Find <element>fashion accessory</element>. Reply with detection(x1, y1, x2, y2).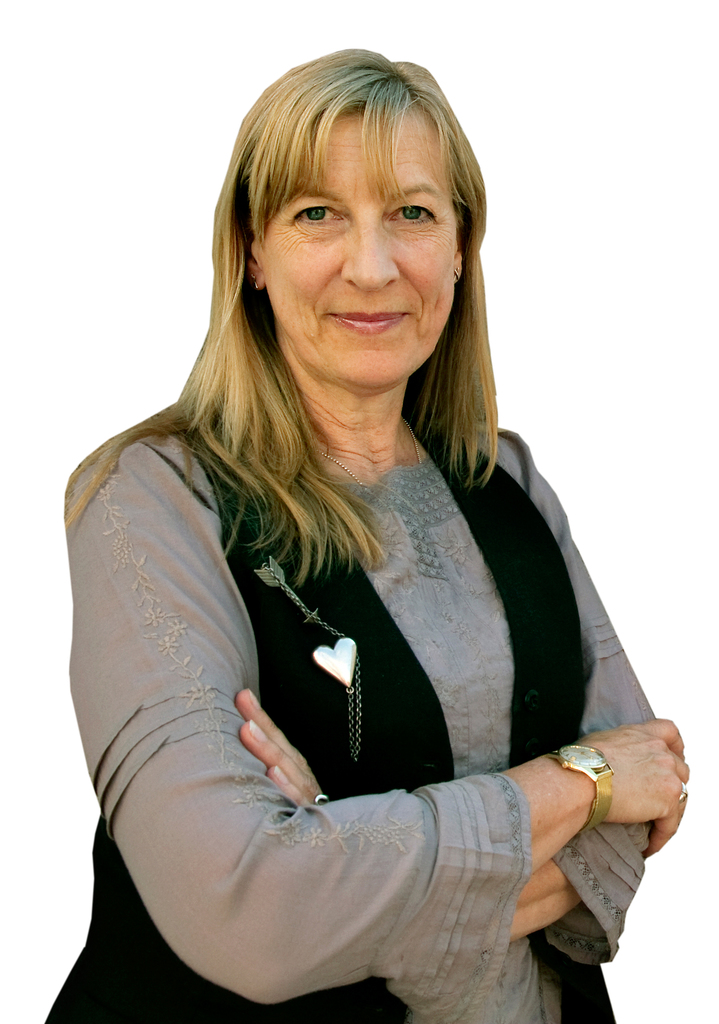
detection(544, 740, 620, 836).
